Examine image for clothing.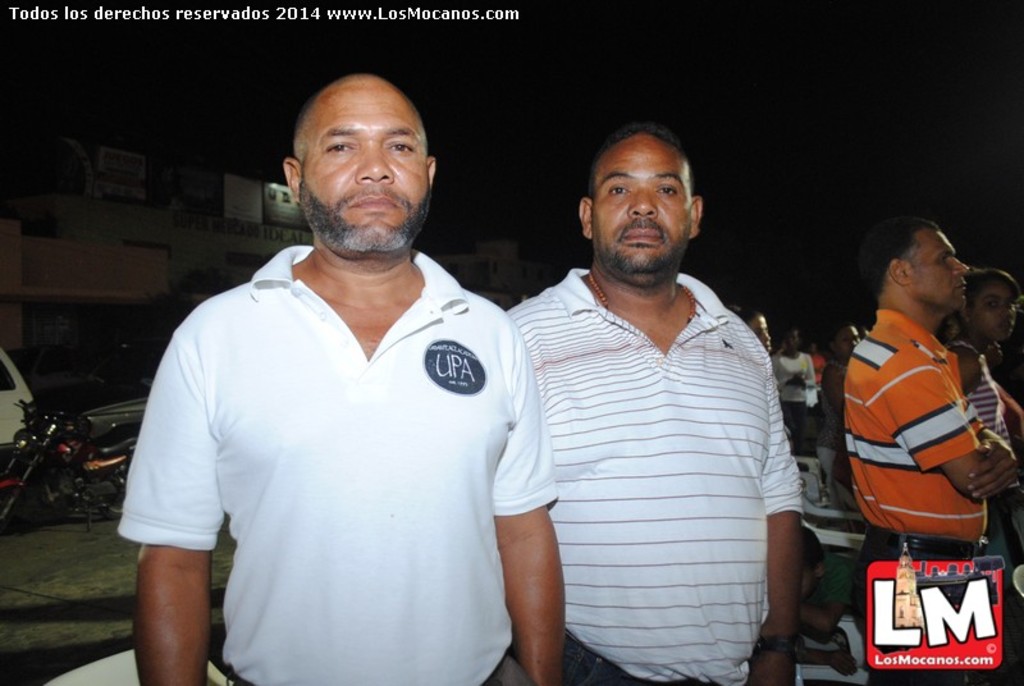
Examination result: bbox(111, 242, 558, 685).
